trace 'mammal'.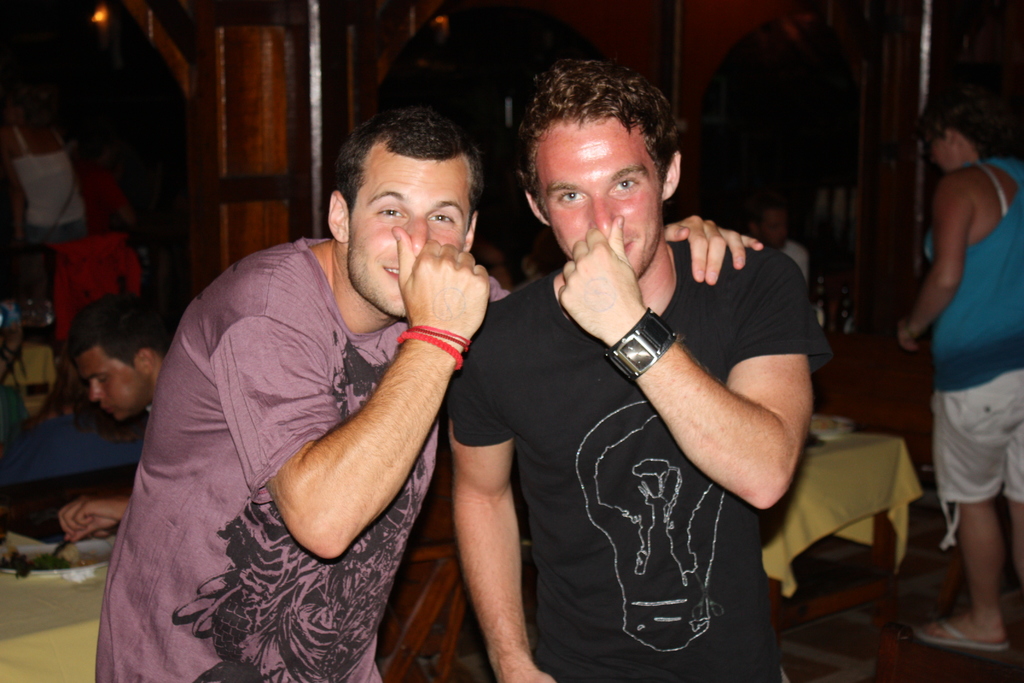
Traced to x1=1 y1=95 x2=143 y2=331.
